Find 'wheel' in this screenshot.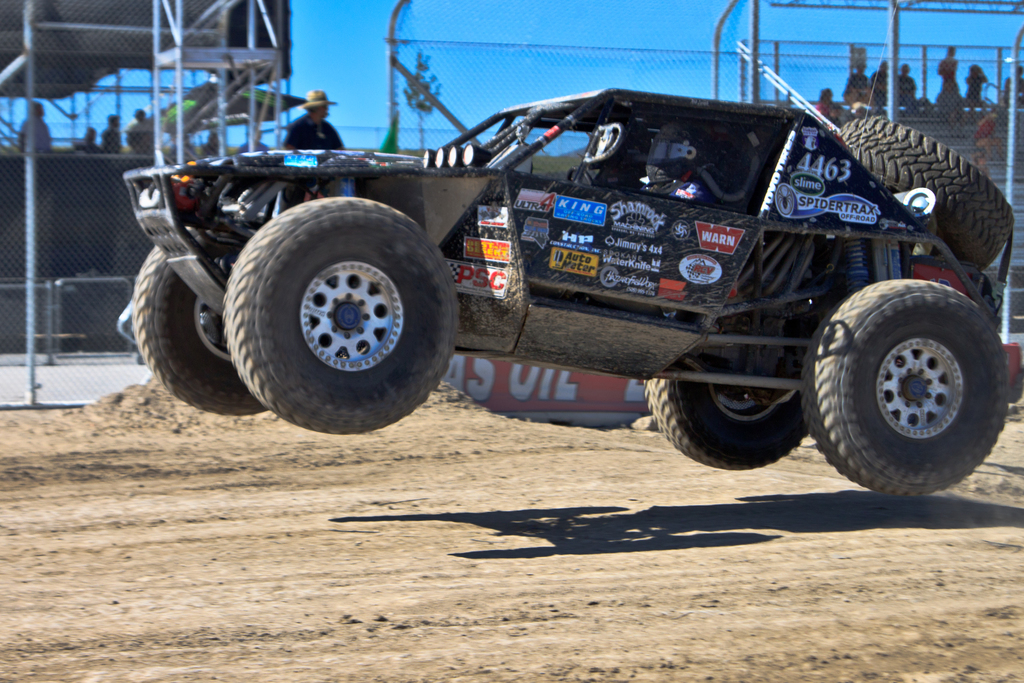
The bounding box for 'wheel' is bbox(838, 115, 1013, 268).
